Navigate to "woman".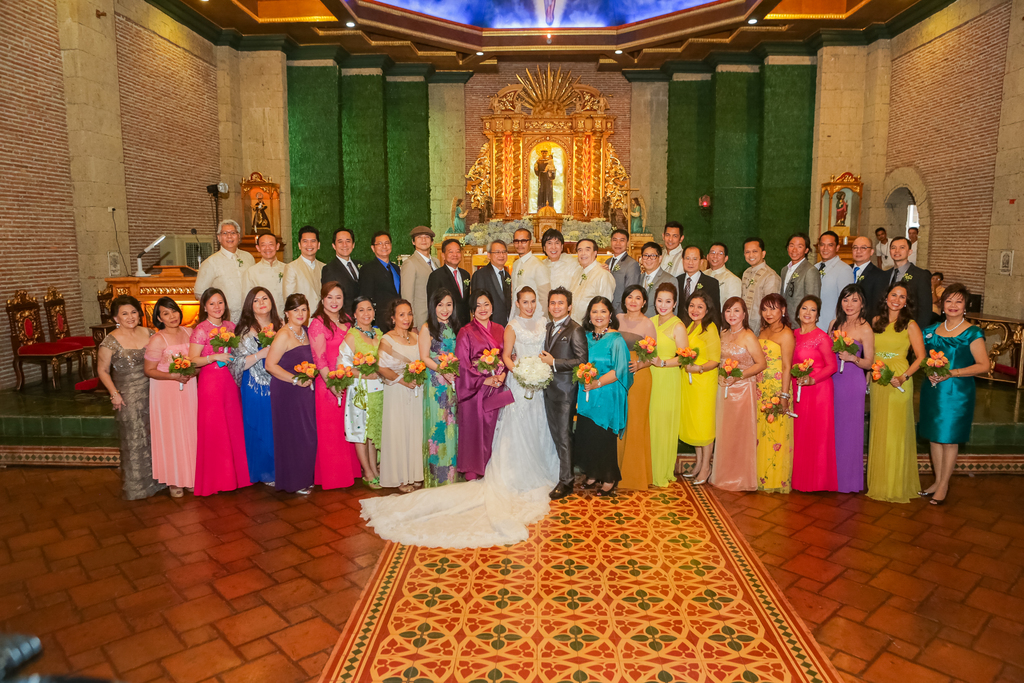
Navigation target: region(824, 284, 876, 497).
